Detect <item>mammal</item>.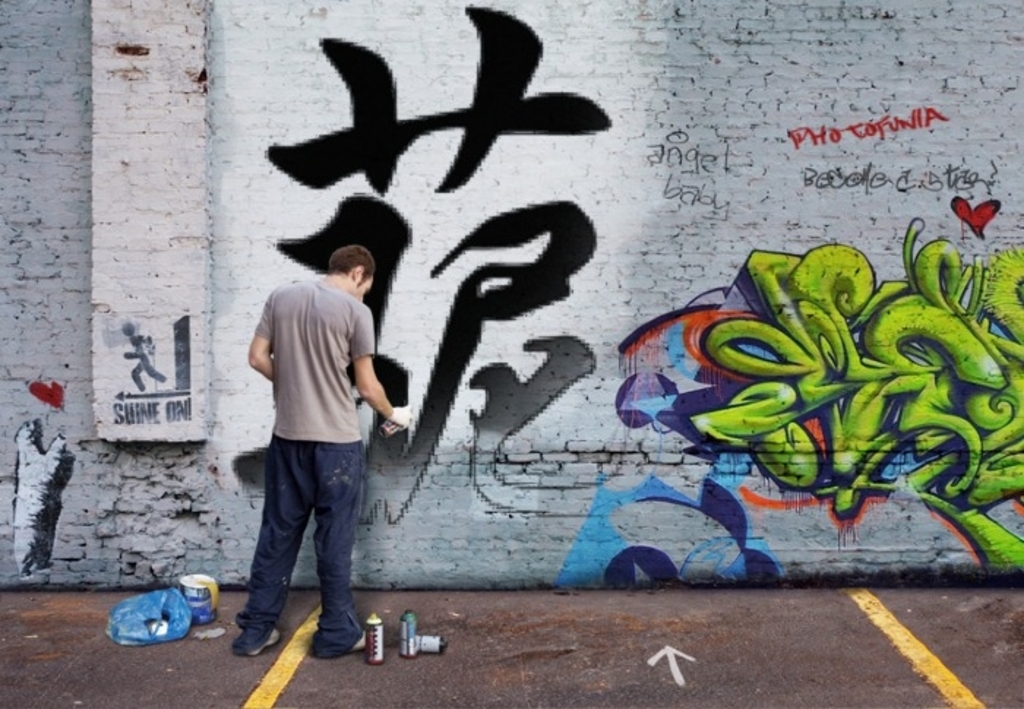
Detected at 231/243/413/662.
